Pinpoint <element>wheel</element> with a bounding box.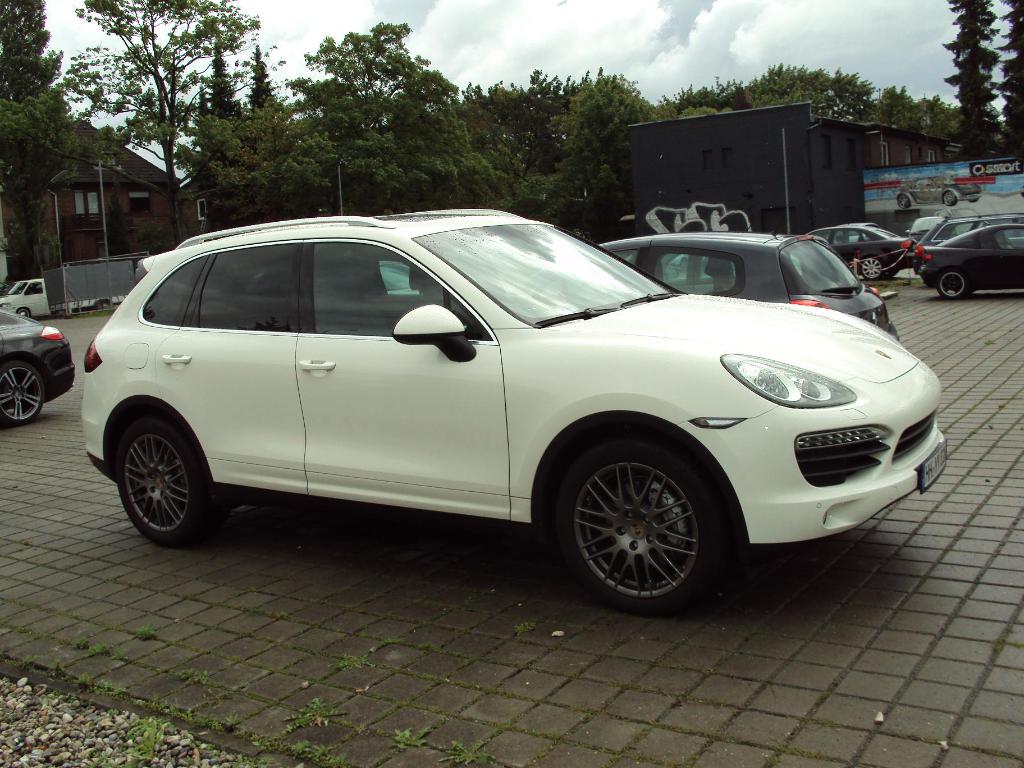
l=555, t=436, r=738, b=620.
